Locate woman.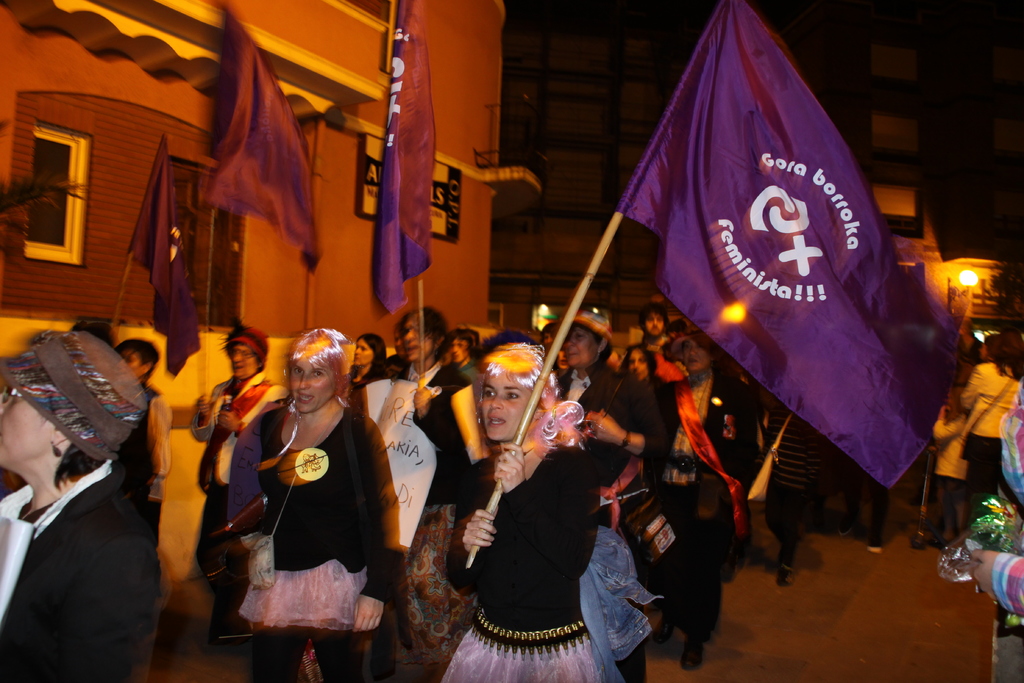
Bounding box: left=0, top=325, right=160, bottom=682.
